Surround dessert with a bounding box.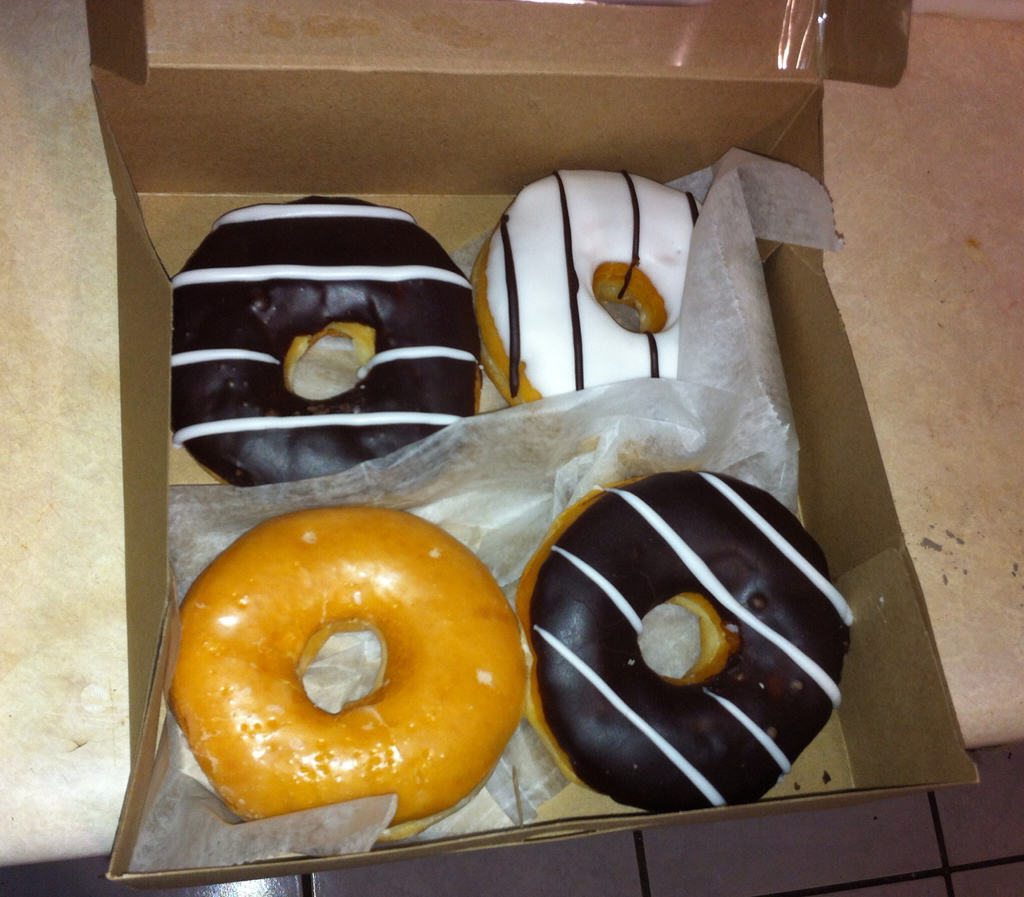
[166, 164, 859, 811].
